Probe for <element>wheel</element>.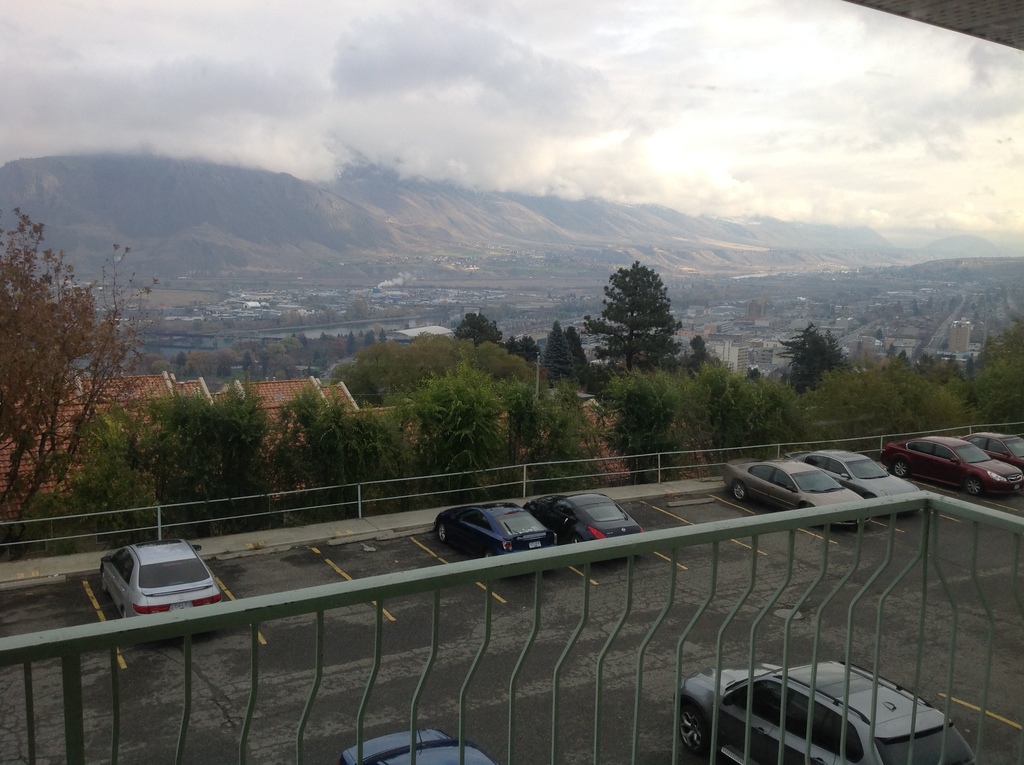
Probe result: locate(122, 606, 129, 617).
